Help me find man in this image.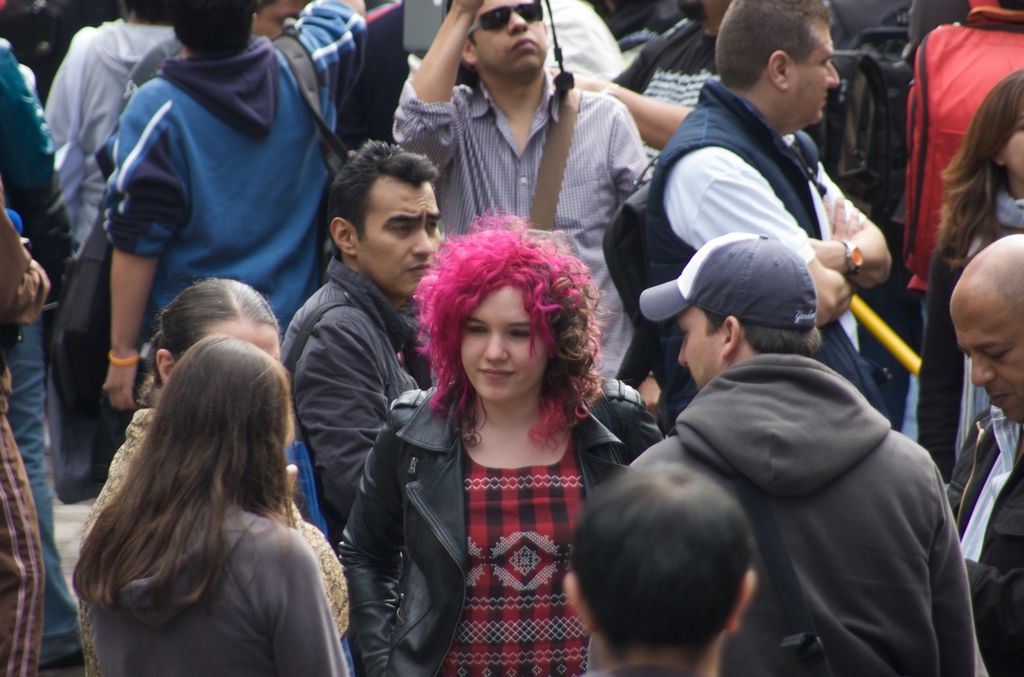
Found it: (391,0,659,428).
